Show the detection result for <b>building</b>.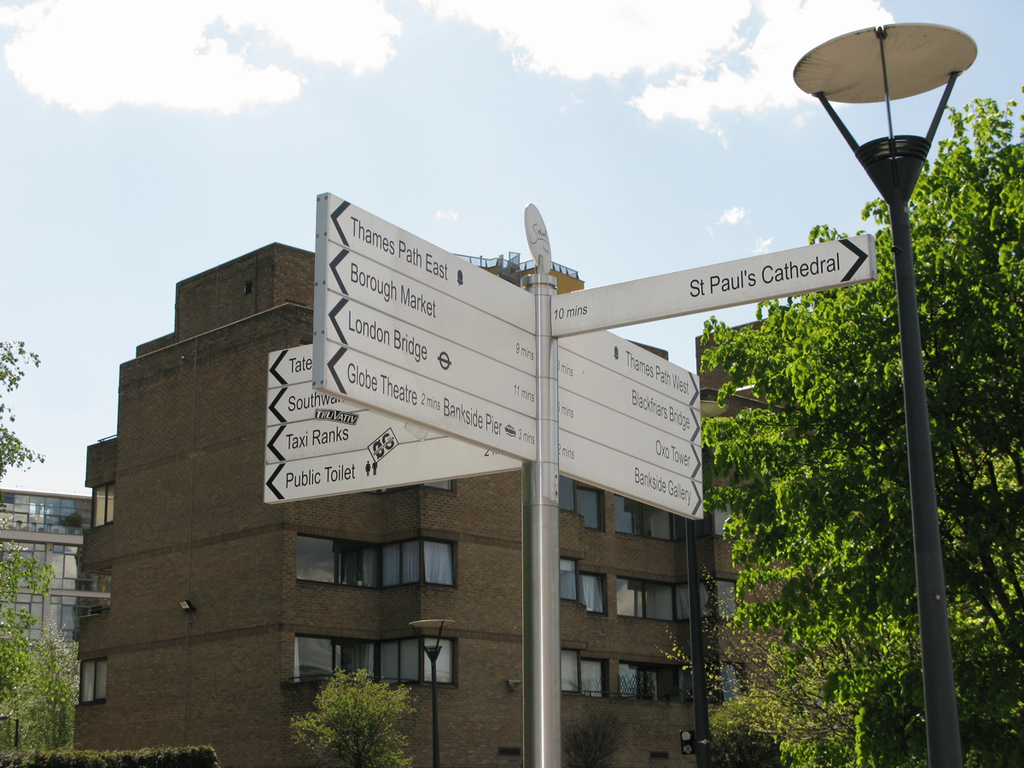
box=[0, 488, 95, 753].
